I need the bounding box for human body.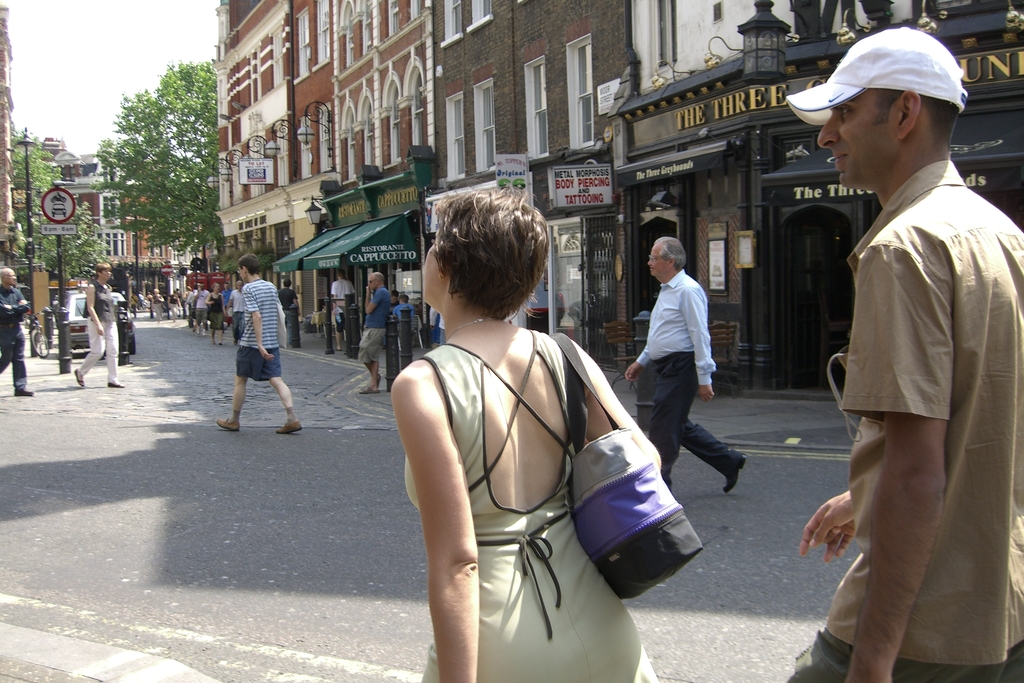
Here it is: select_region(798, 158, 1023, 682).
